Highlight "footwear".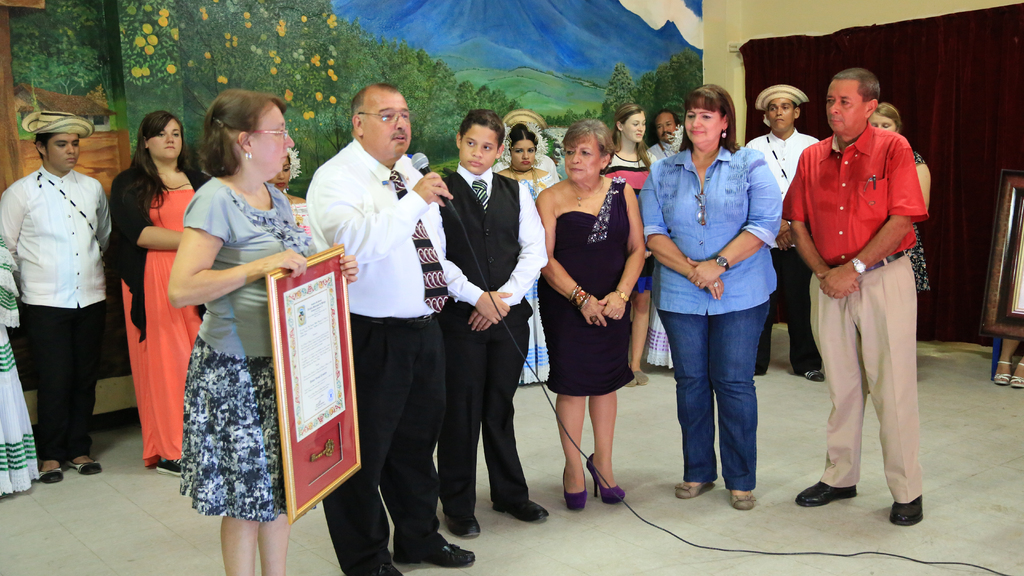
Highlighted region: <box>68,448,100,477</box>.
